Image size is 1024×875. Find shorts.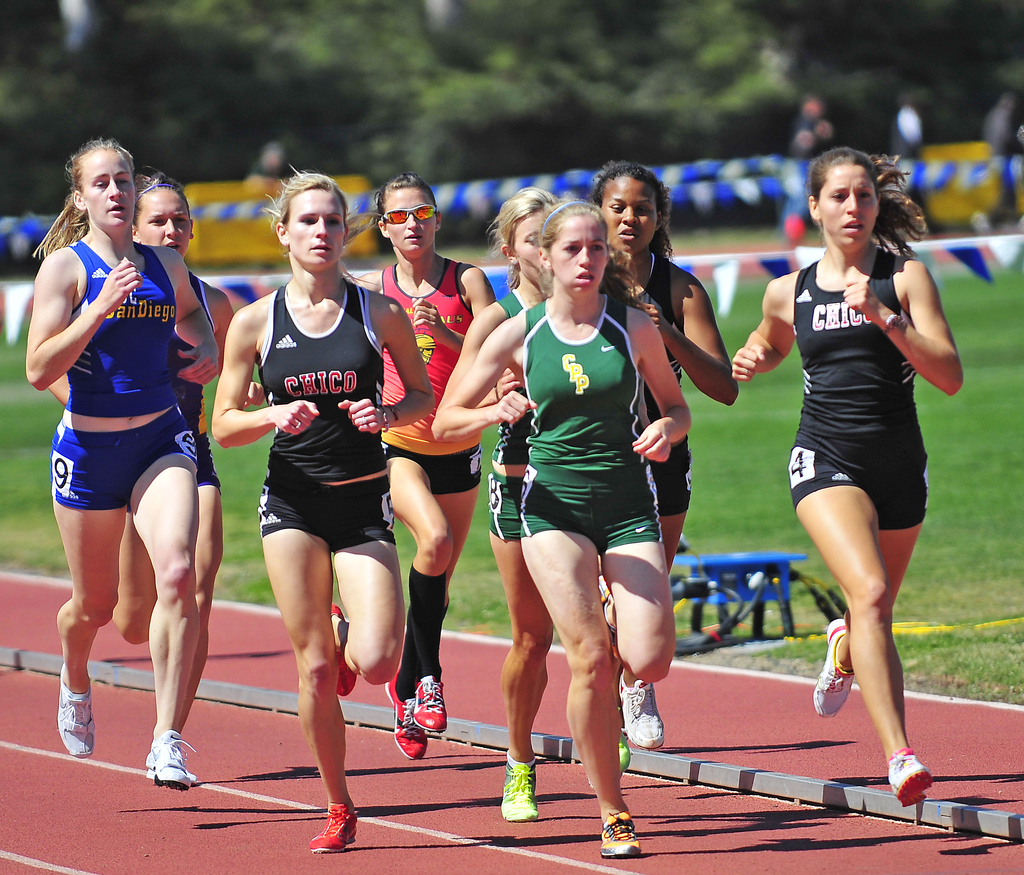
655, 450, 694, 515.
